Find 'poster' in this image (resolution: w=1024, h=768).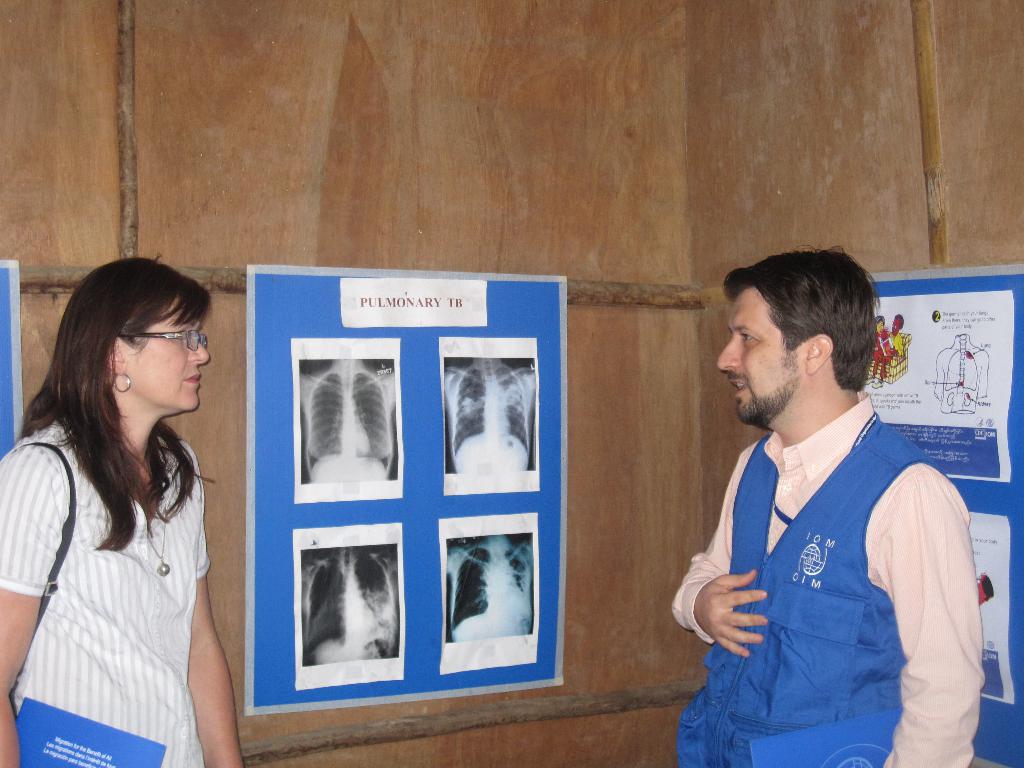
pyautogui.locateOnScreen(862, 289, 1012, 481).
